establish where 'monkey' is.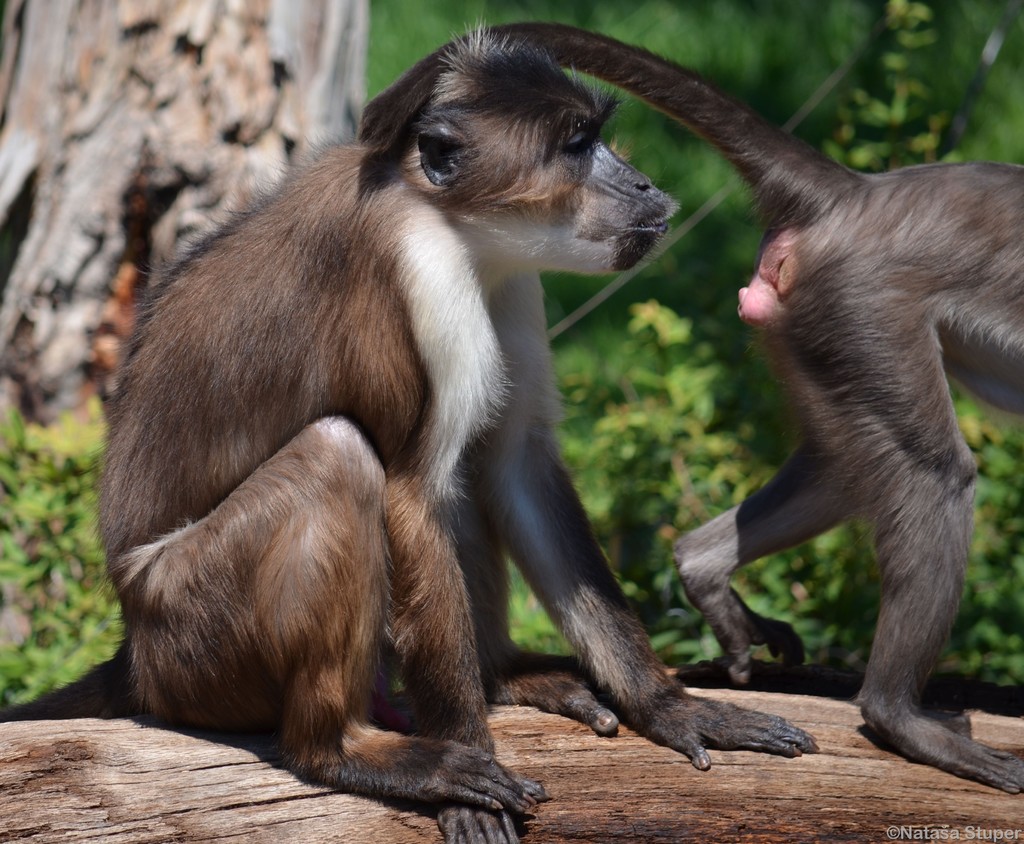
Established at bbox=(352, 140, 1023, 797).
